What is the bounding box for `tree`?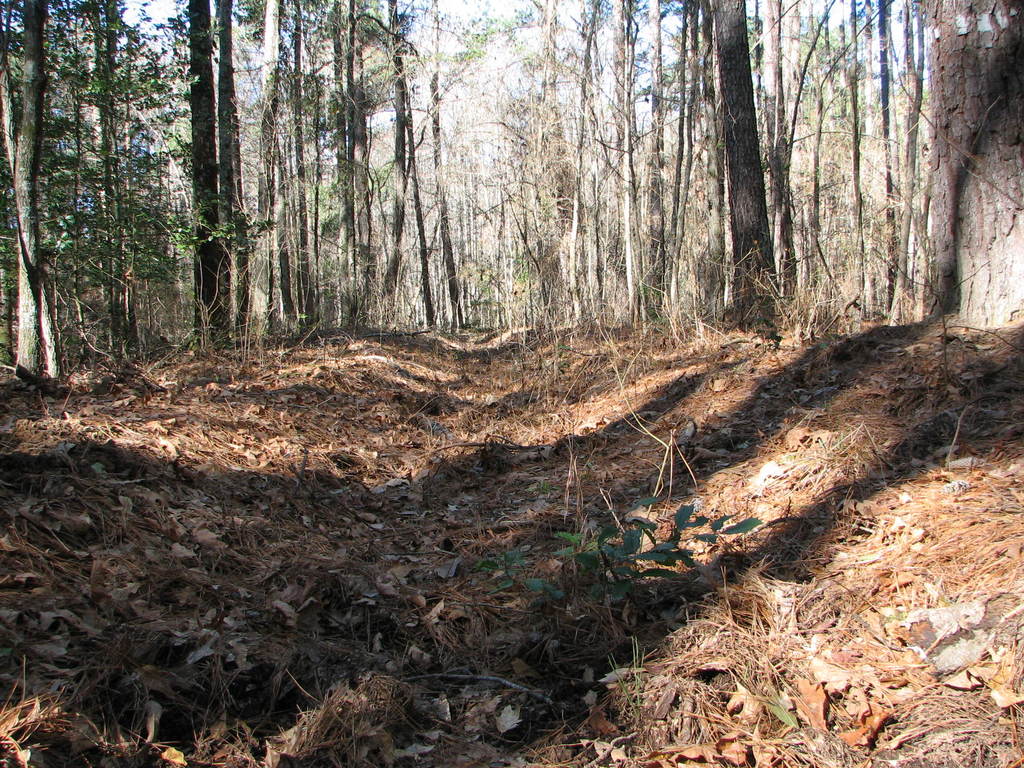
<box>506,6,612,331</box>.
